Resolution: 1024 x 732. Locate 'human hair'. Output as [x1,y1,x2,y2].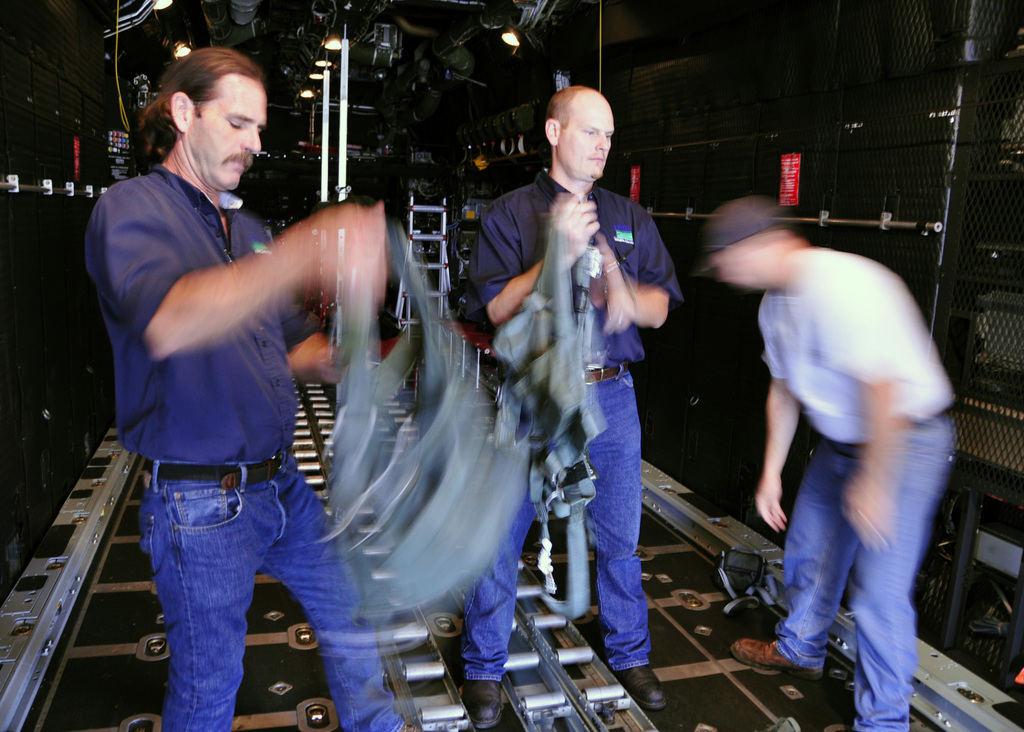
[146,48,269,185].
